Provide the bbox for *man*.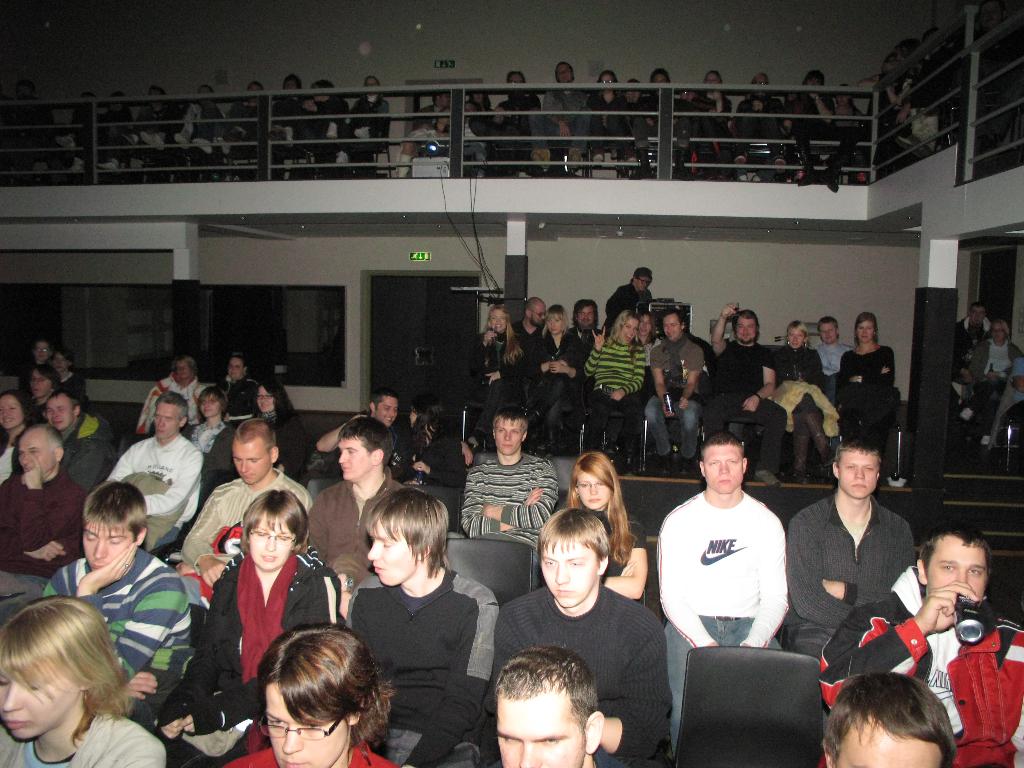
box(953, 299, 991, 385).
